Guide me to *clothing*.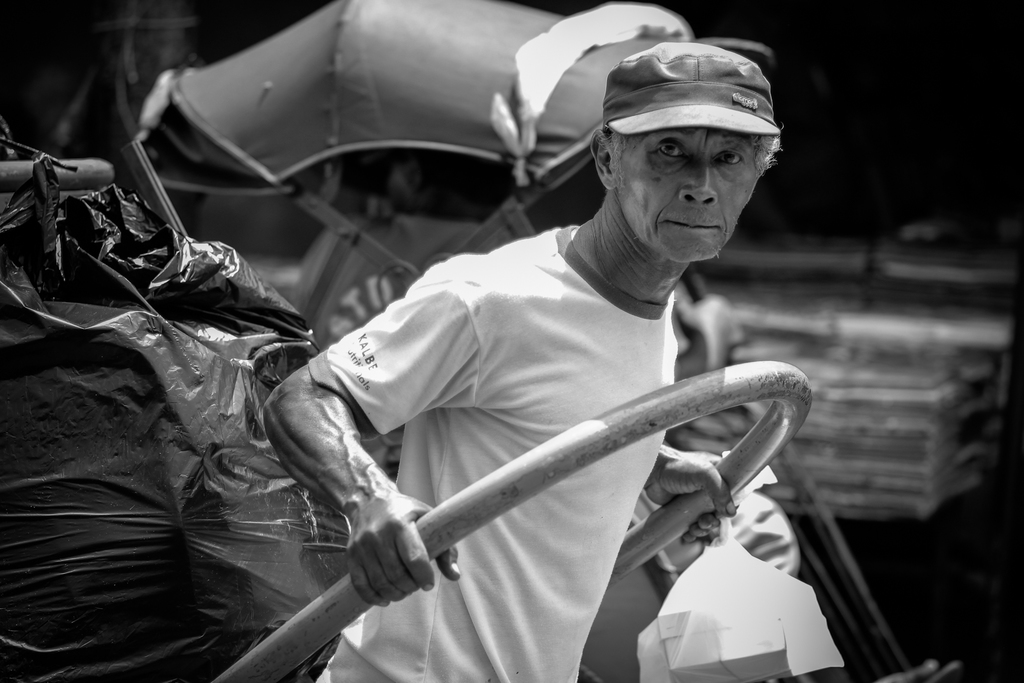
Guidance: (x1=308, y1=221, x2=678, y2=682).
